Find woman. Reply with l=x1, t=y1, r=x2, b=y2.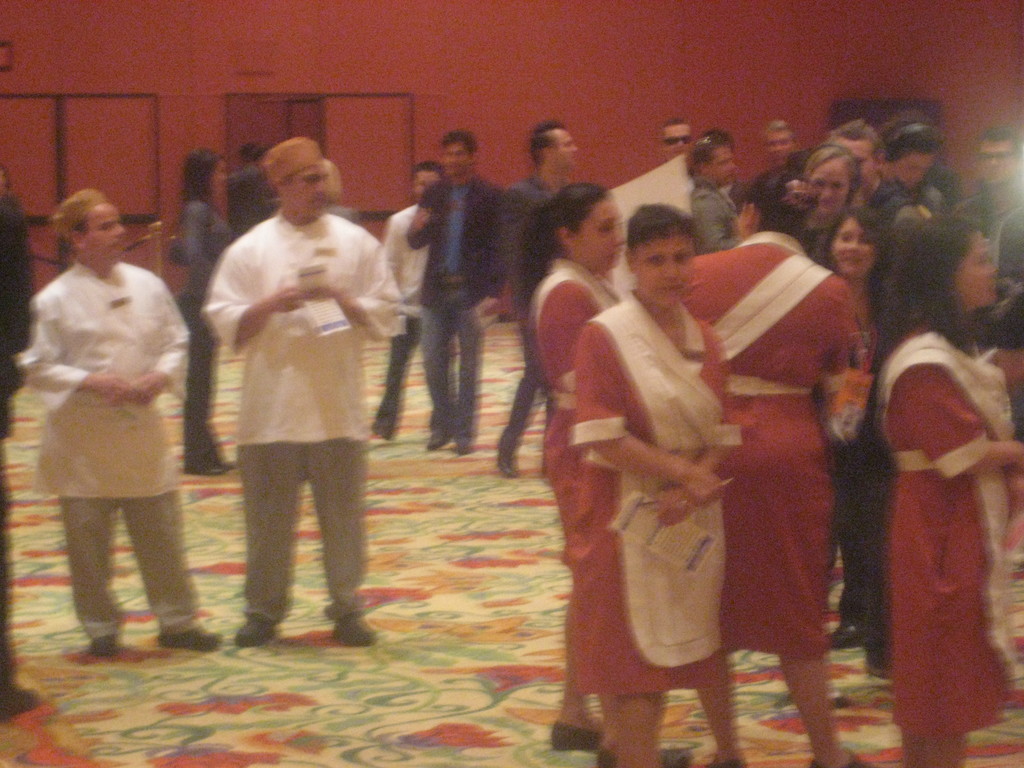
l=684, t=168, r=874, b=765.
